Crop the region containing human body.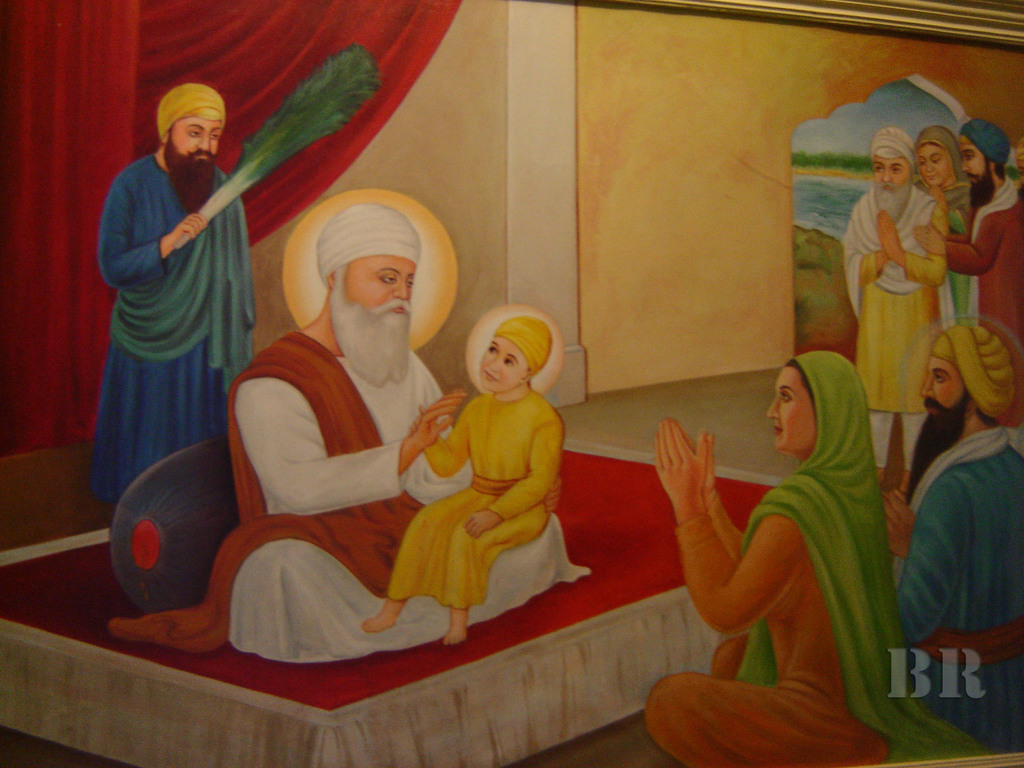
Crop region: locate(913, 111, 1023, 337).
